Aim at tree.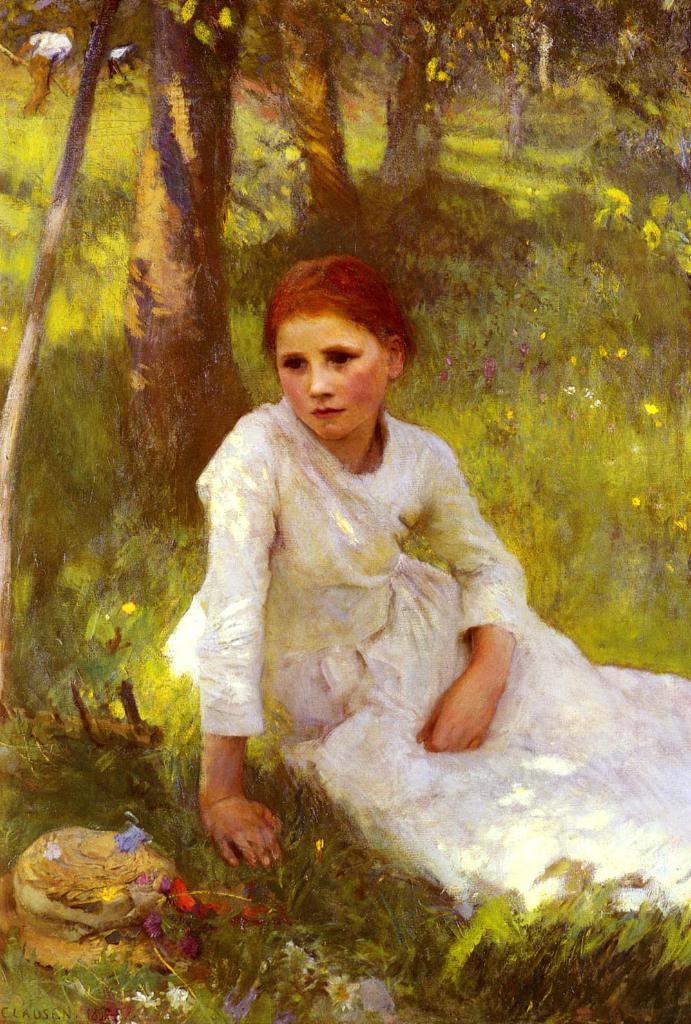
Aimed at region(101, 0, 254, 538).
